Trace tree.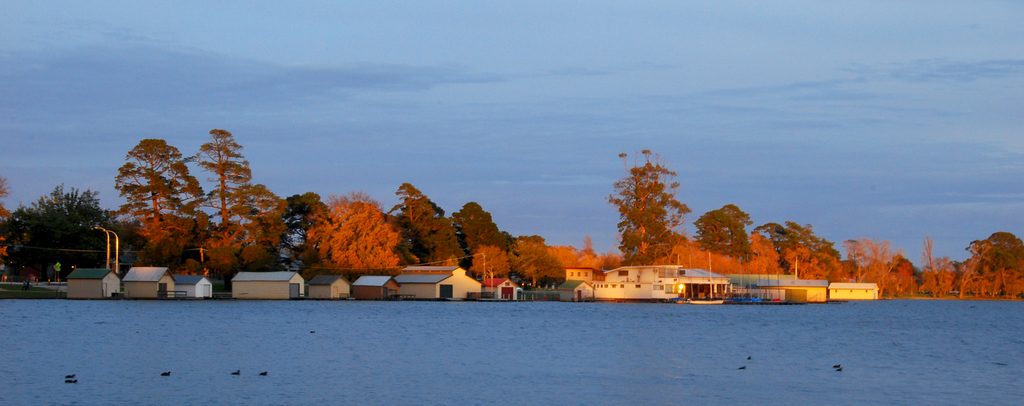
Traced to Rect(760, 220, 847, 289).
